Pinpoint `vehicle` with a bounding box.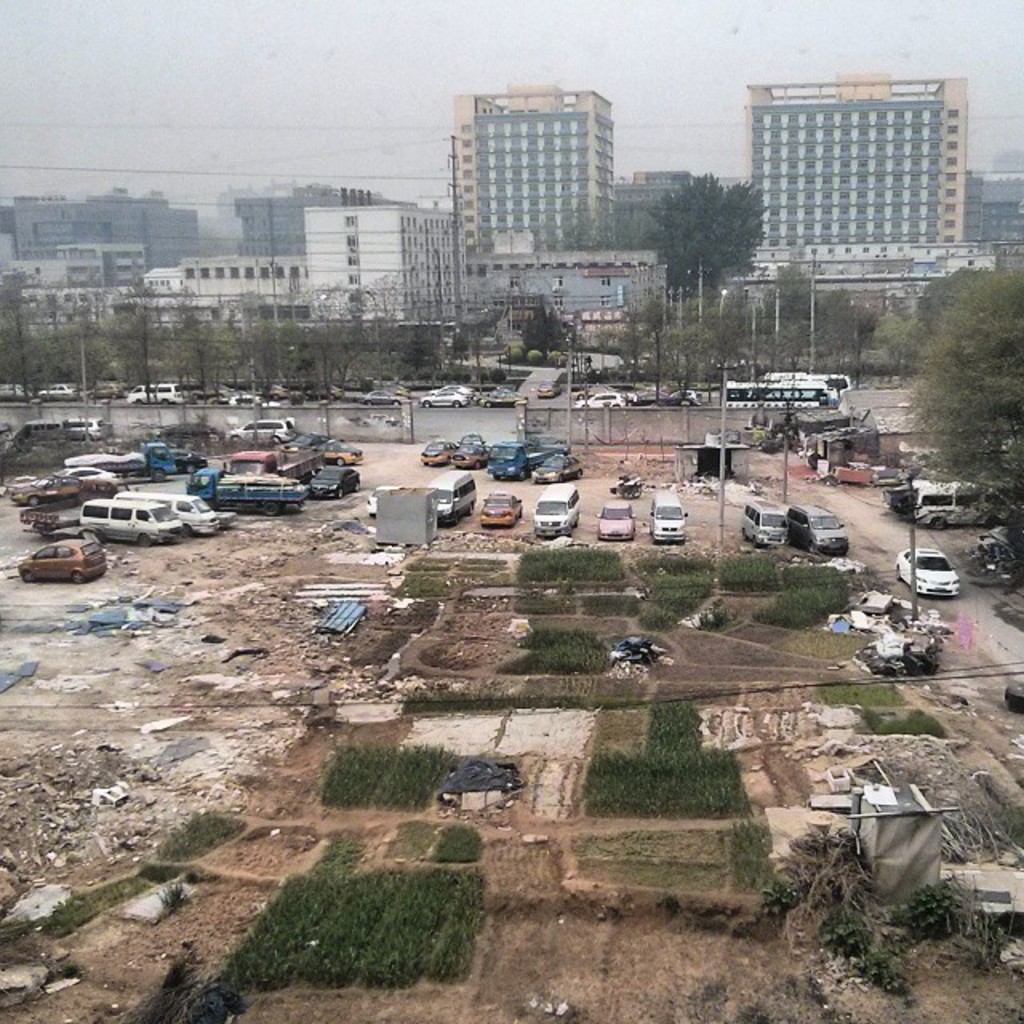
Rect(480, 488, 520, 526).
